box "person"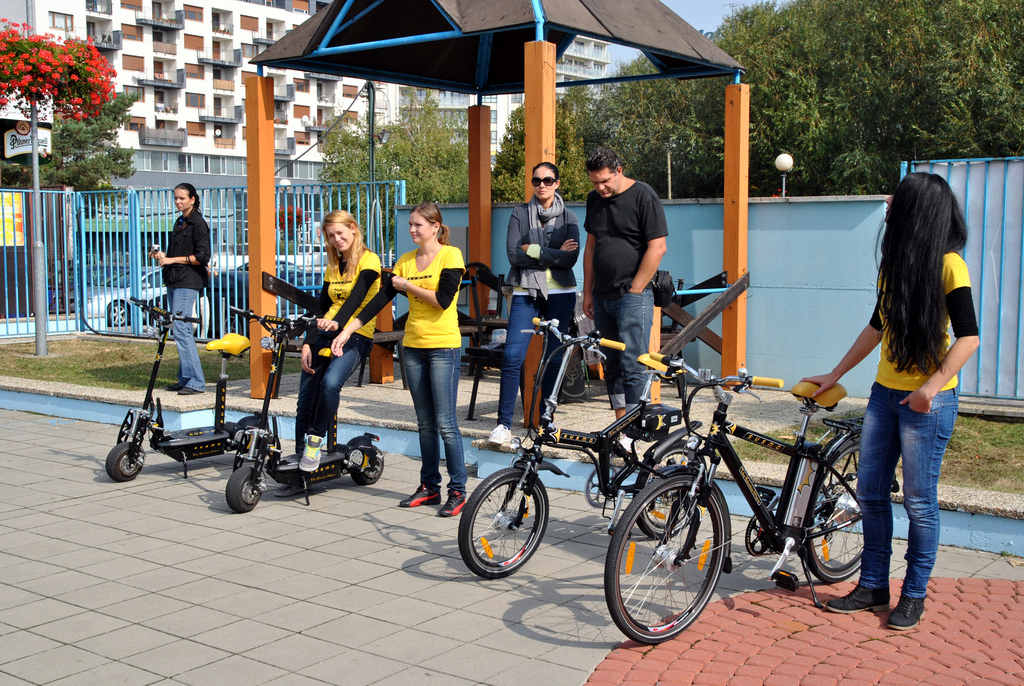
579/142/666/470
